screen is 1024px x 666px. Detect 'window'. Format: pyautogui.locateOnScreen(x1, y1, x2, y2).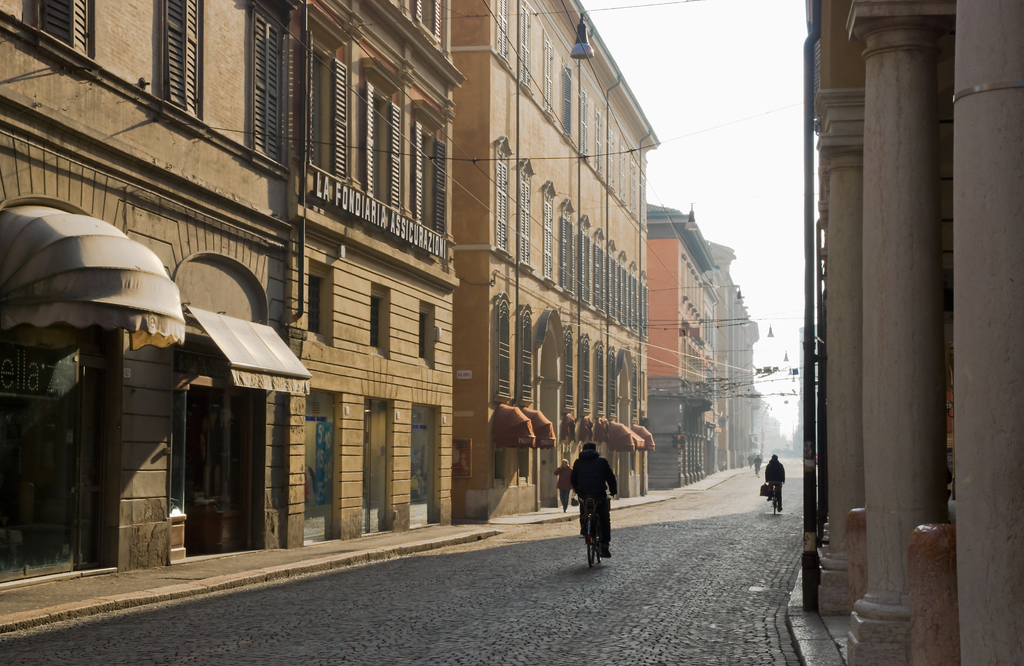
pyautogui.locateOnScreen(417, 301, 433, 369).
